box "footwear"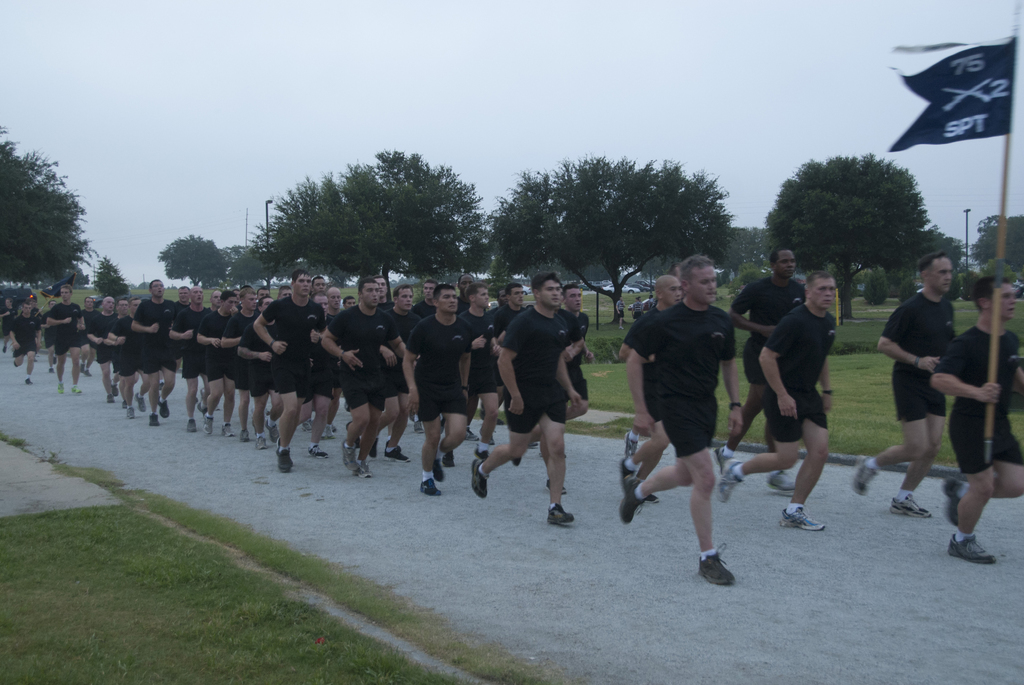
(79,361,84,377)
